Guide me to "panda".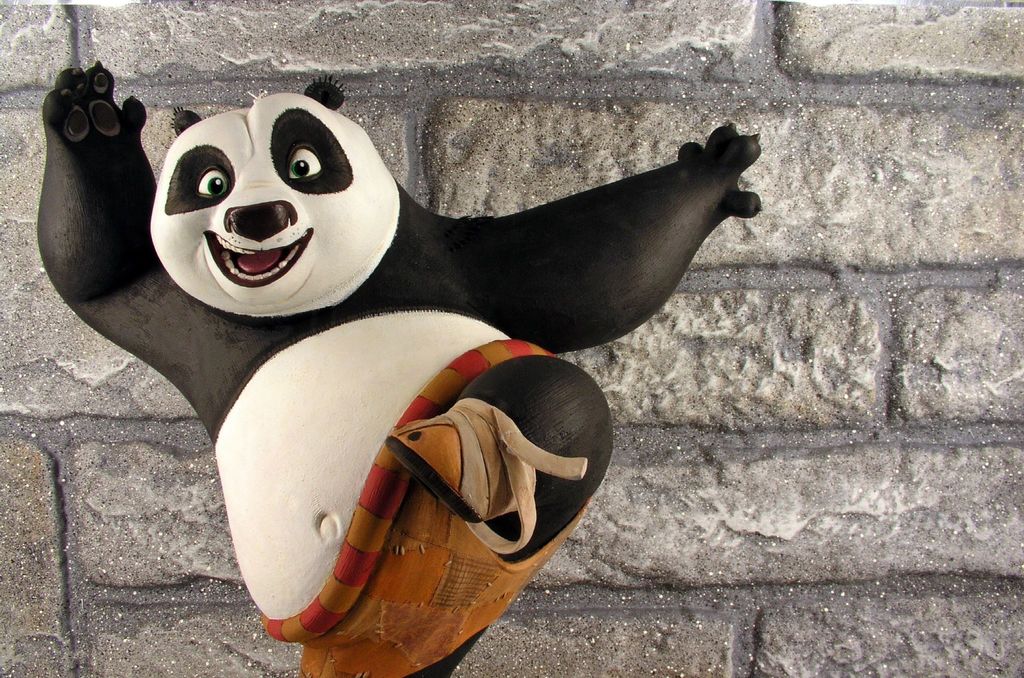
Guidance: l=33, t=58, r=765, b=677.
